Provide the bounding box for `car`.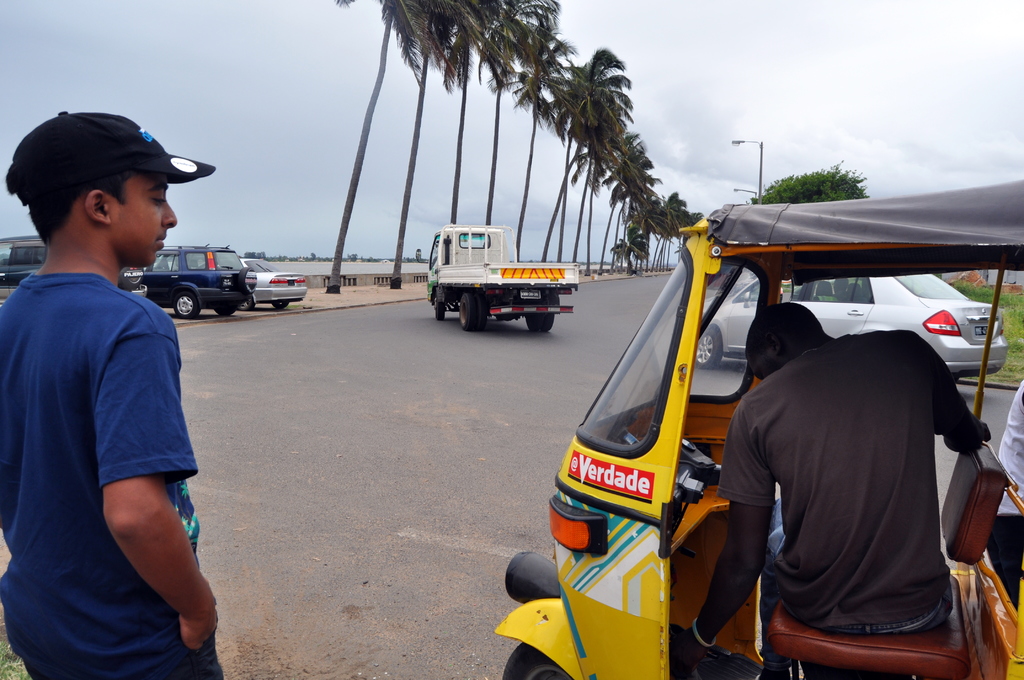
bbox=[131, 239, 264, 313].
